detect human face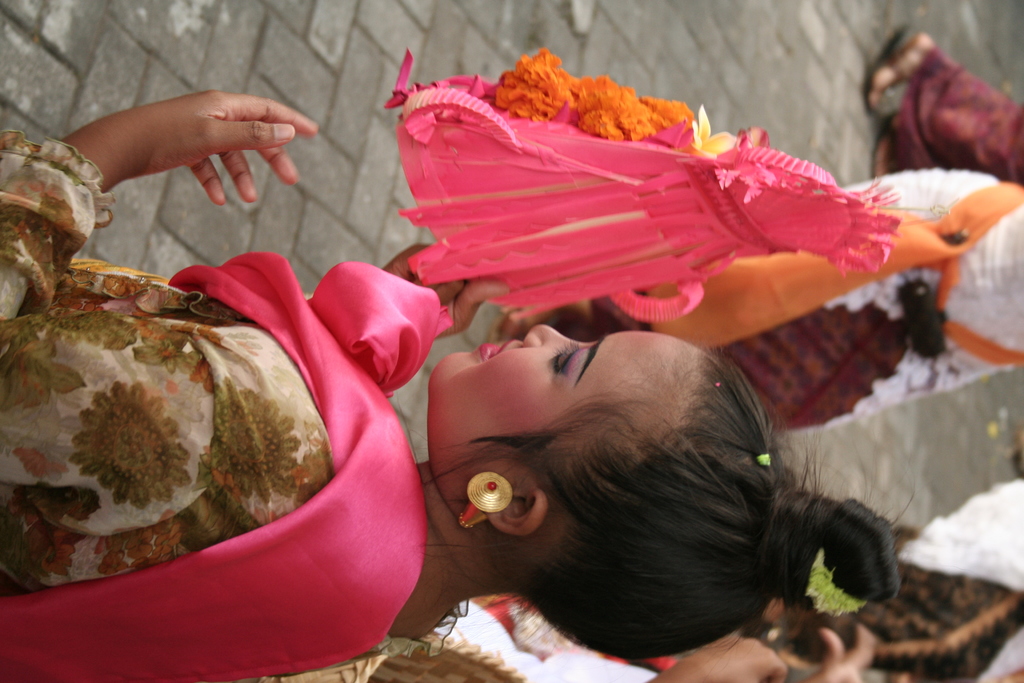
pyautogui.locateOnScreen(420, 322, 702, 469)
